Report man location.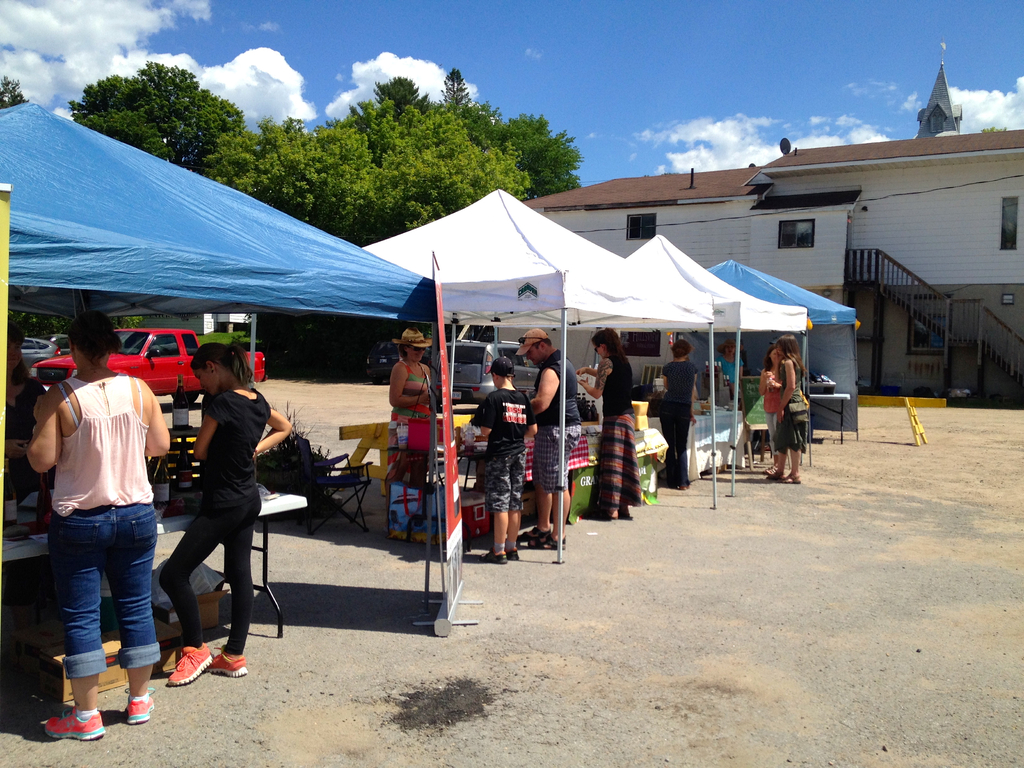
Report: <bbox>528, 326, 580, 550</bbox>.
